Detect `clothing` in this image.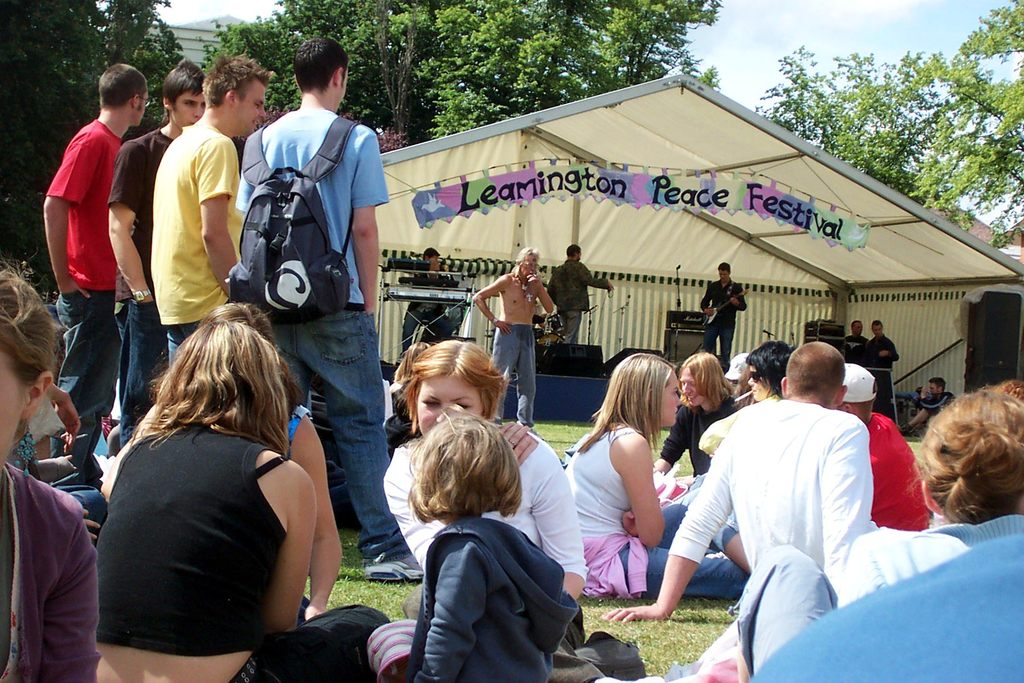
Detection: Rect(593, 499, 758, 599).
